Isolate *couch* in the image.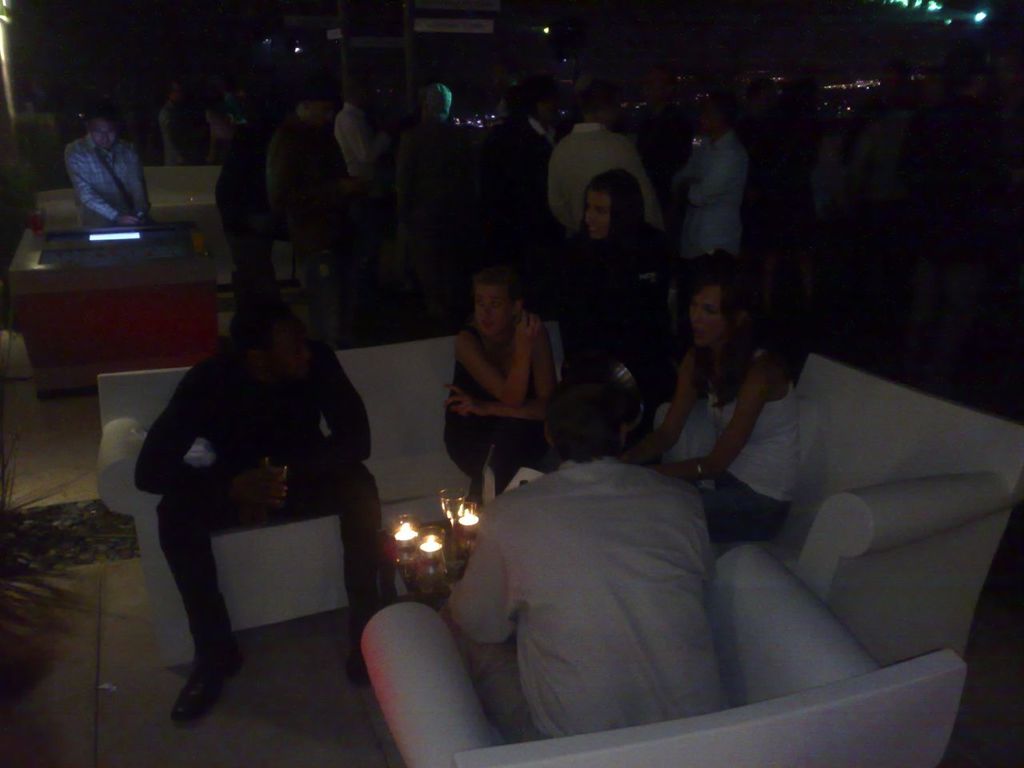
Isolated region: {"x1": 657, "y1": 357, "x2": 1023, "y2": 666}.
